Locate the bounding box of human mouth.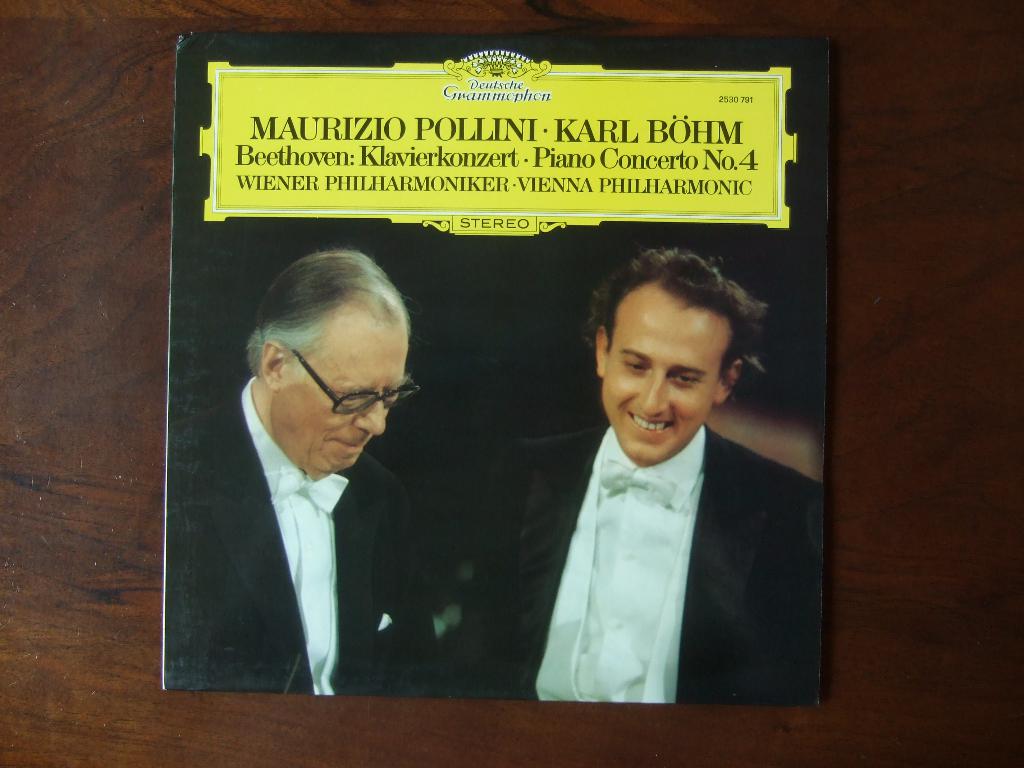
Bounding box: x1=317 y1=430 x2=369 y2=459.
